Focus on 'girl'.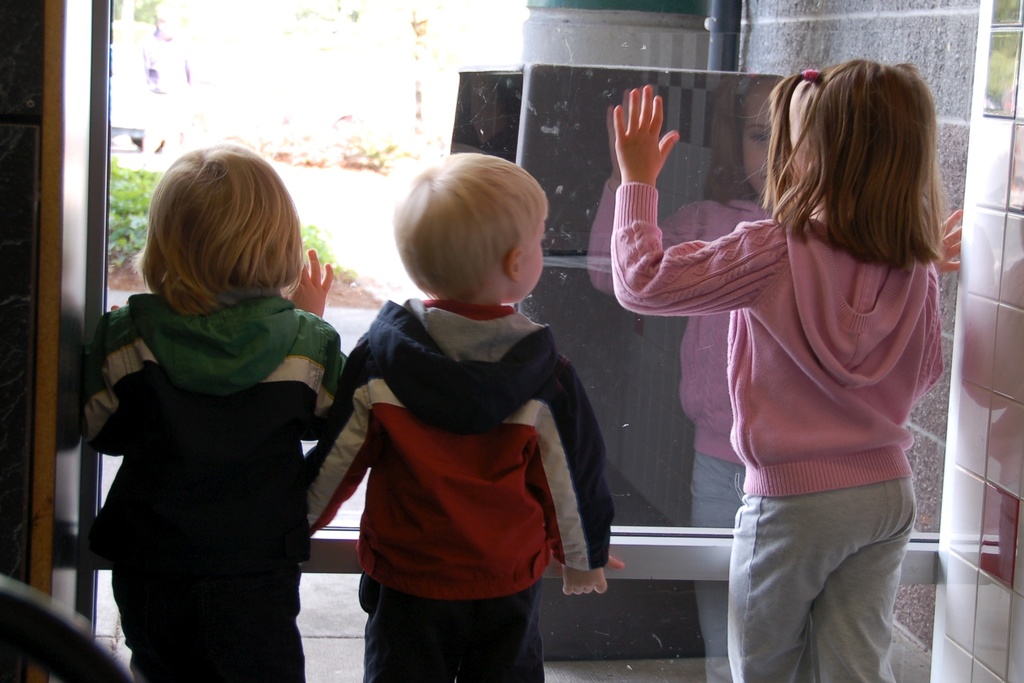
Focused at 83:142:361:682.
